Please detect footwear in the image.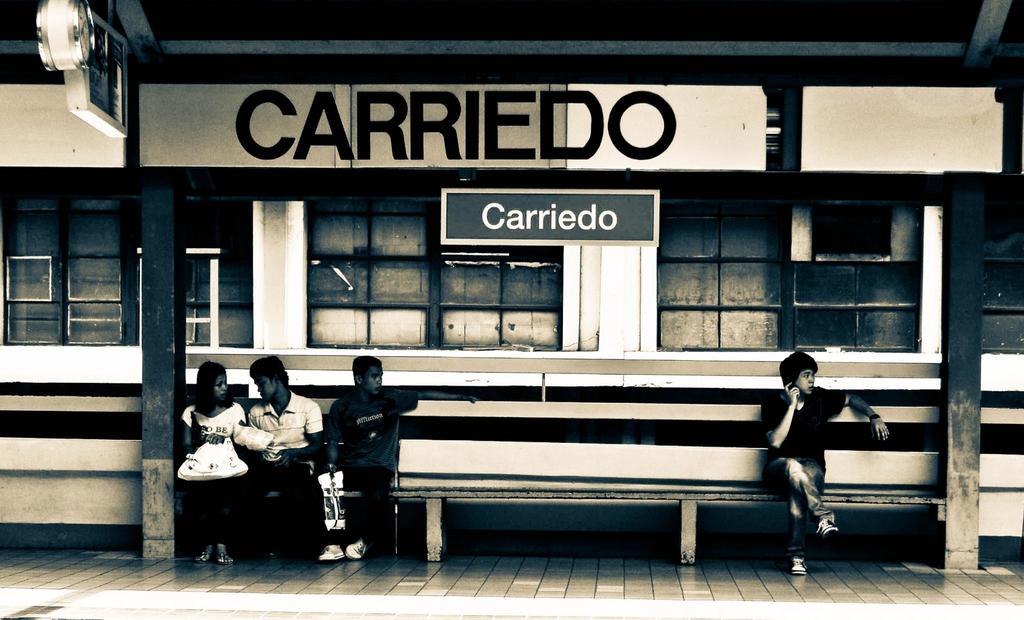
BBox(790, 555, 807, 576).
